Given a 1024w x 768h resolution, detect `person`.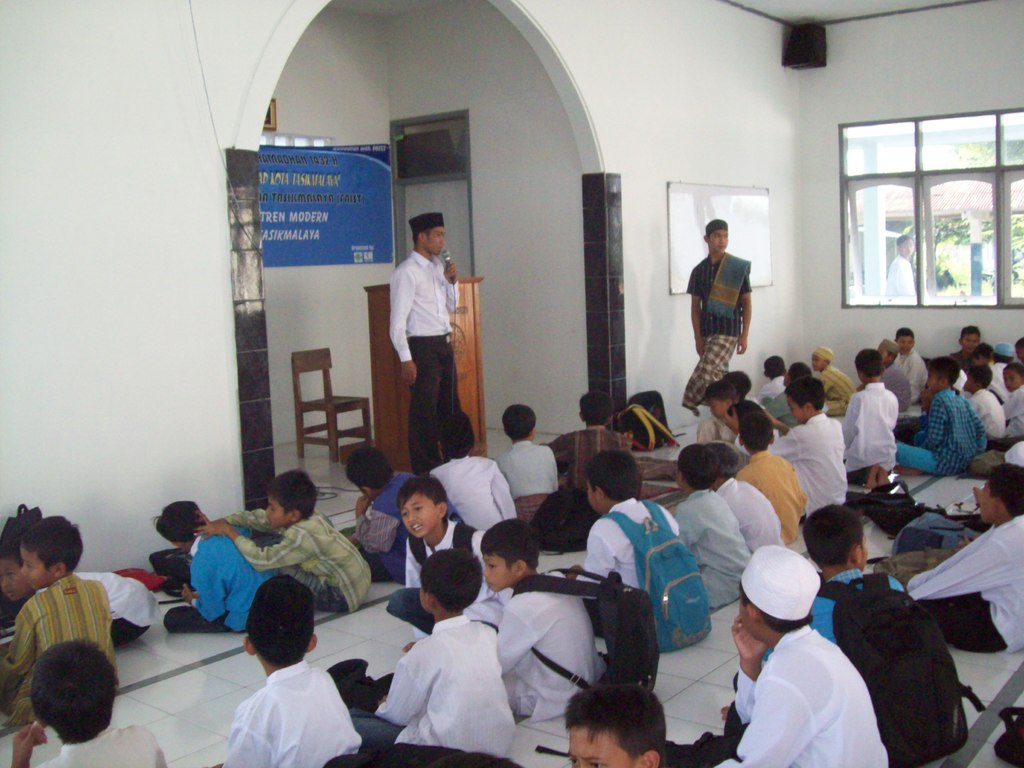
box=[821, 368, 858, 408].
